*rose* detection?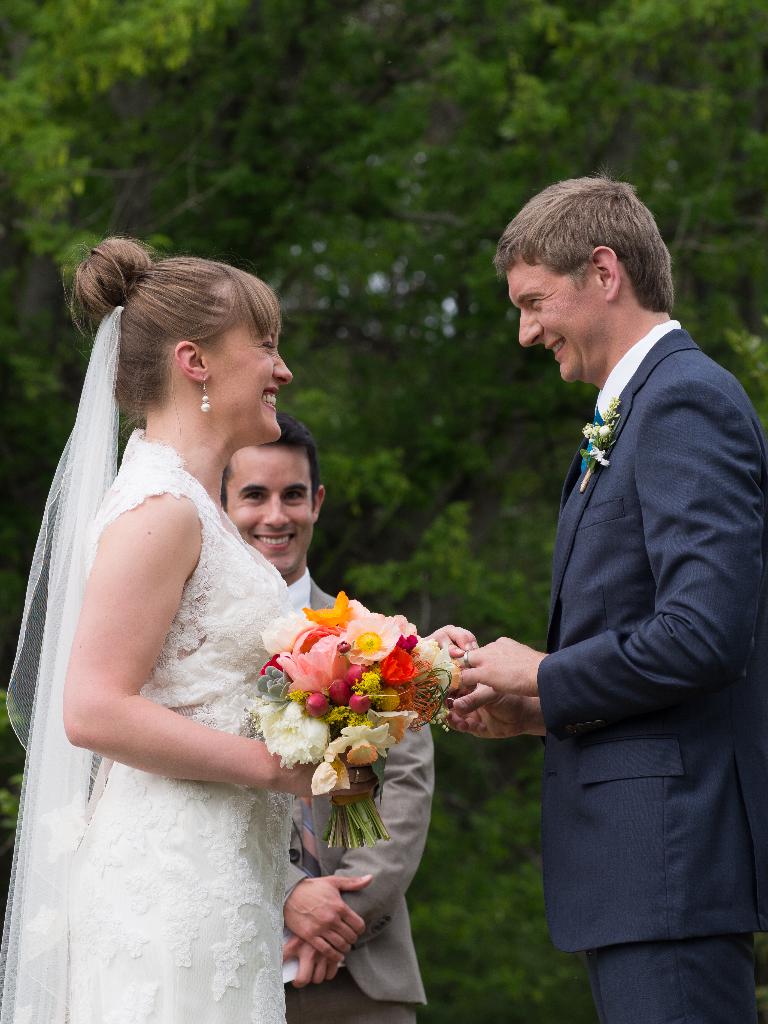
275, 635, 348, 696
